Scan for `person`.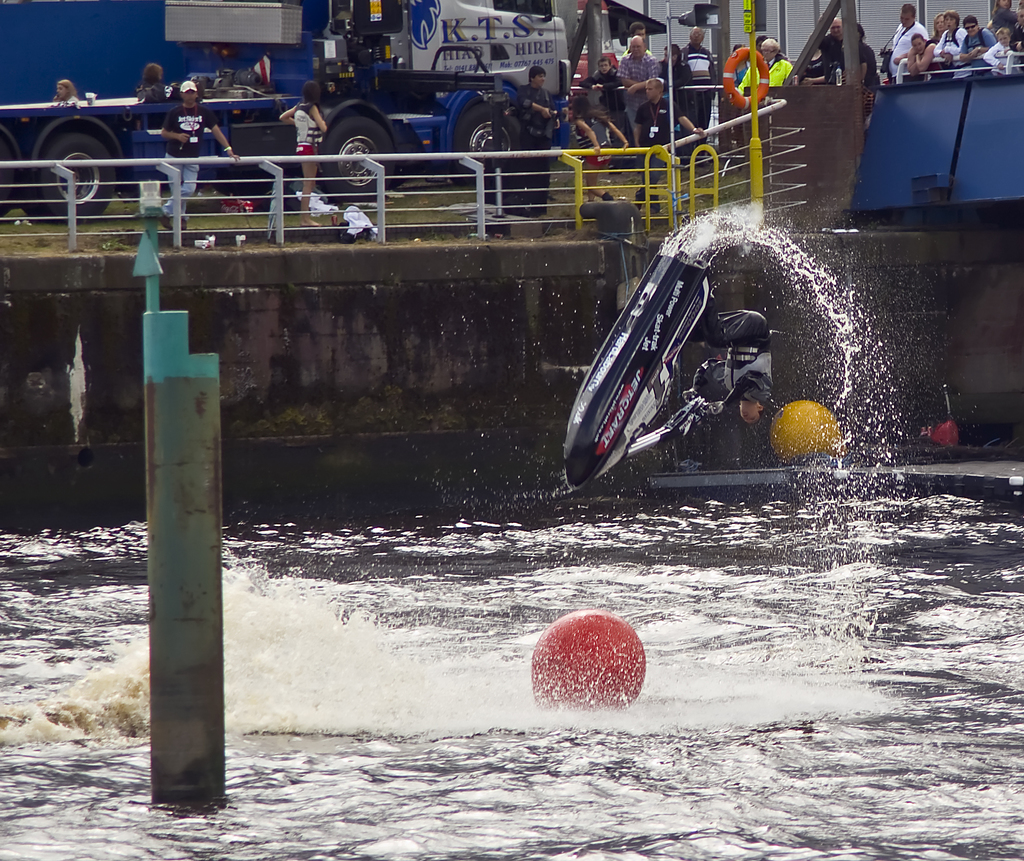
Scan result: {"x1": 287, "y1": 80, "x2": 330, "y2": 209}.
